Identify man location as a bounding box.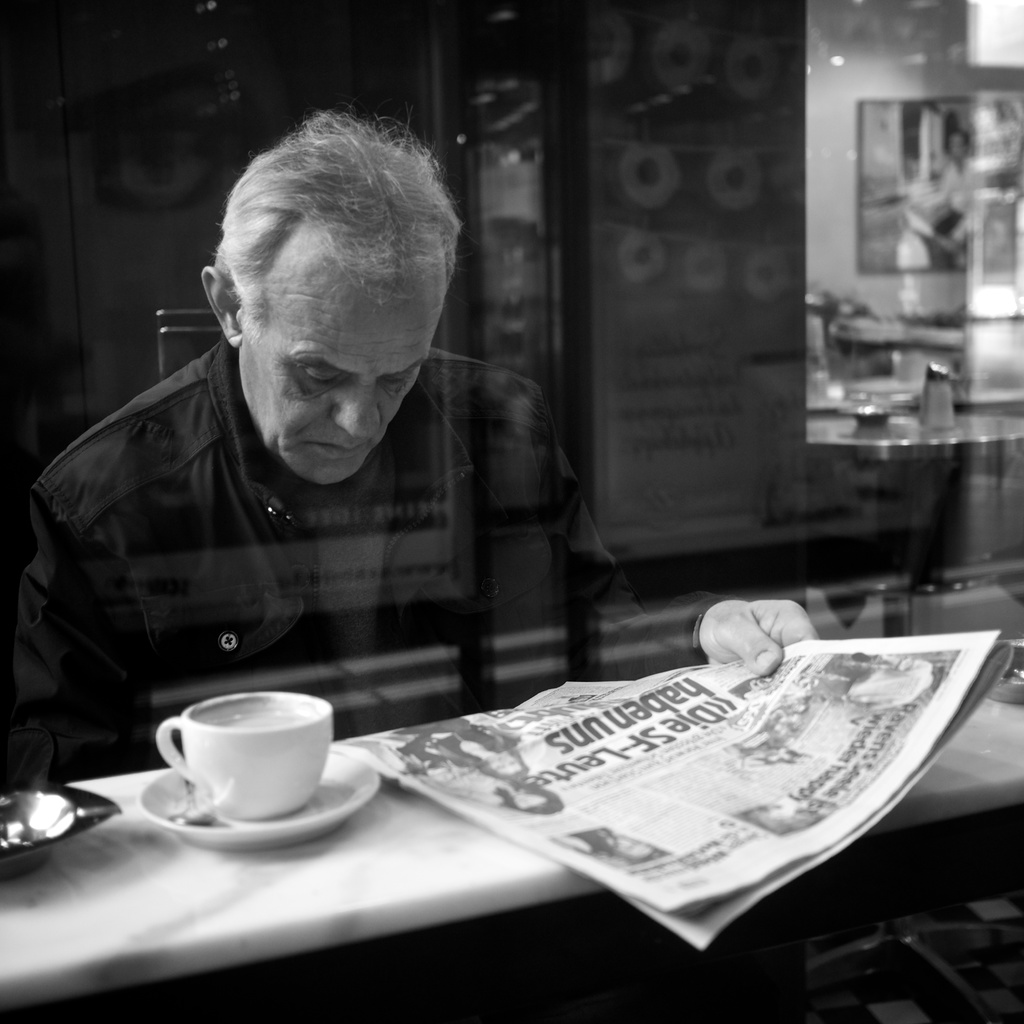
box=[32, 143, 661, 699].
